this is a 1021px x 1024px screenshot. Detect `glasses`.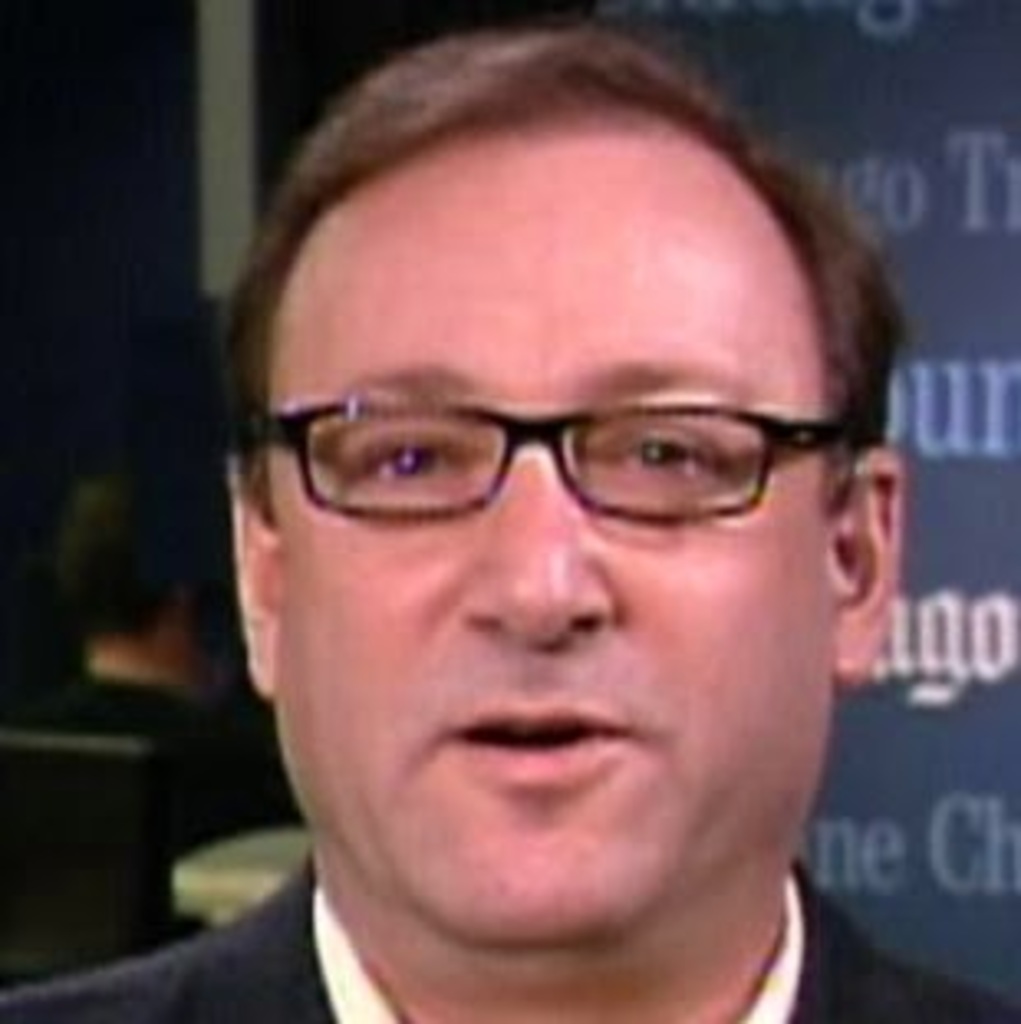
select_region(254, 362, 873, 550).
